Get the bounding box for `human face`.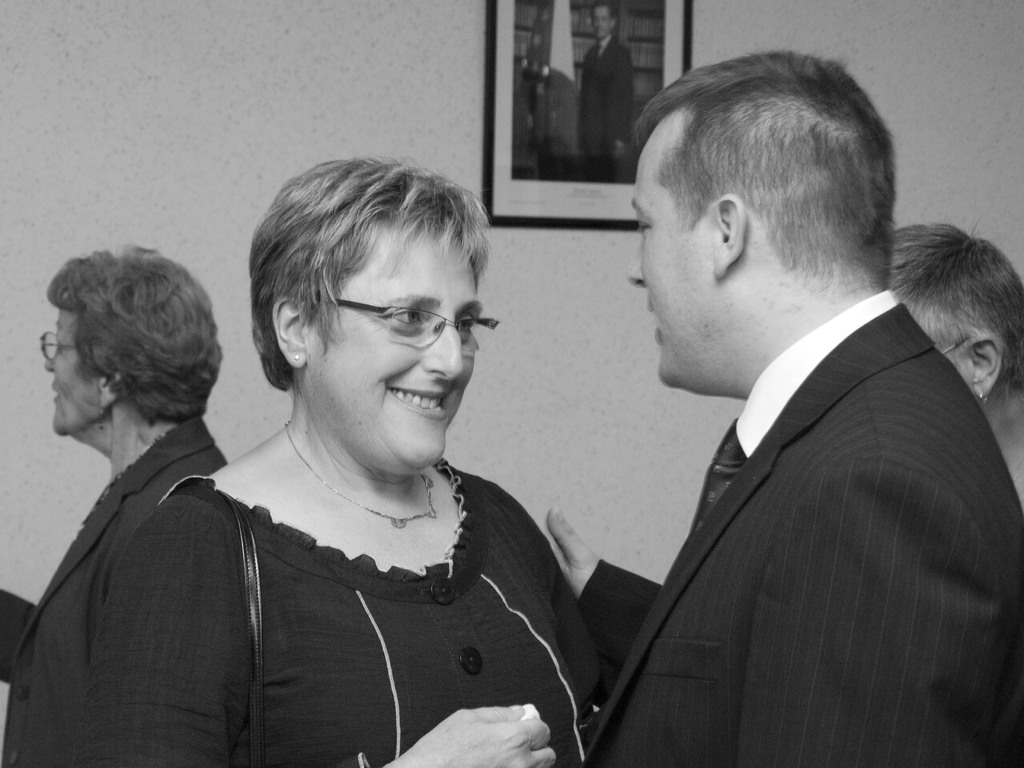
crop(632, 141, 724, 383).
